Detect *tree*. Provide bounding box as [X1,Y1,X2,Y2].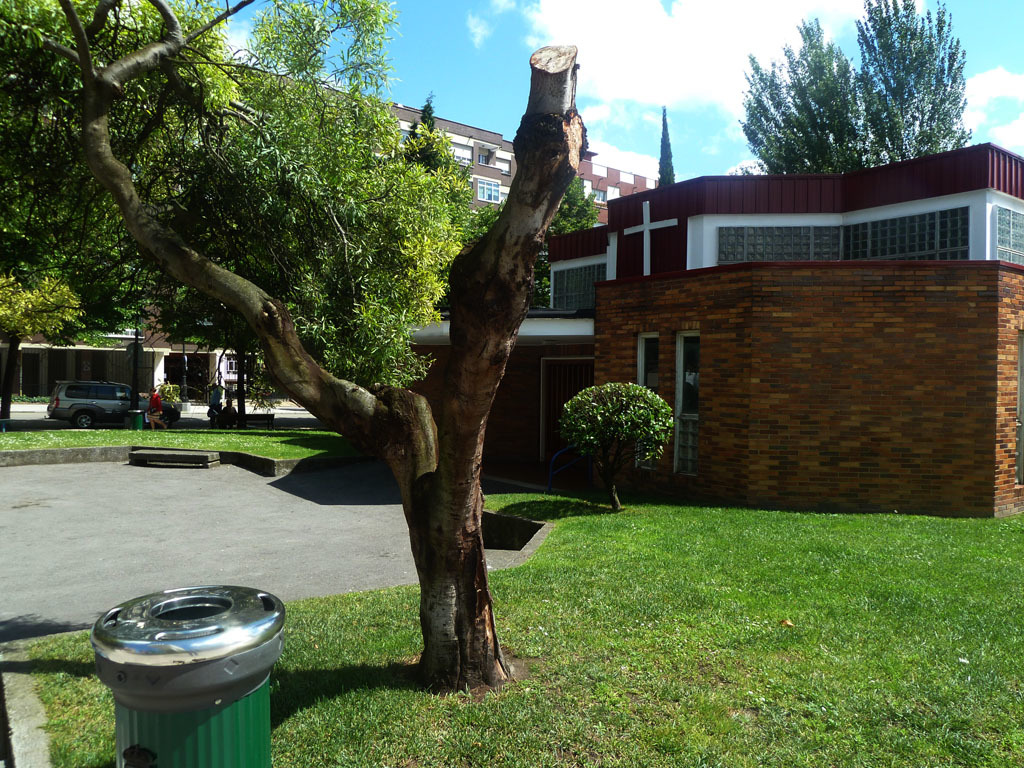
[531,166,601,319].
